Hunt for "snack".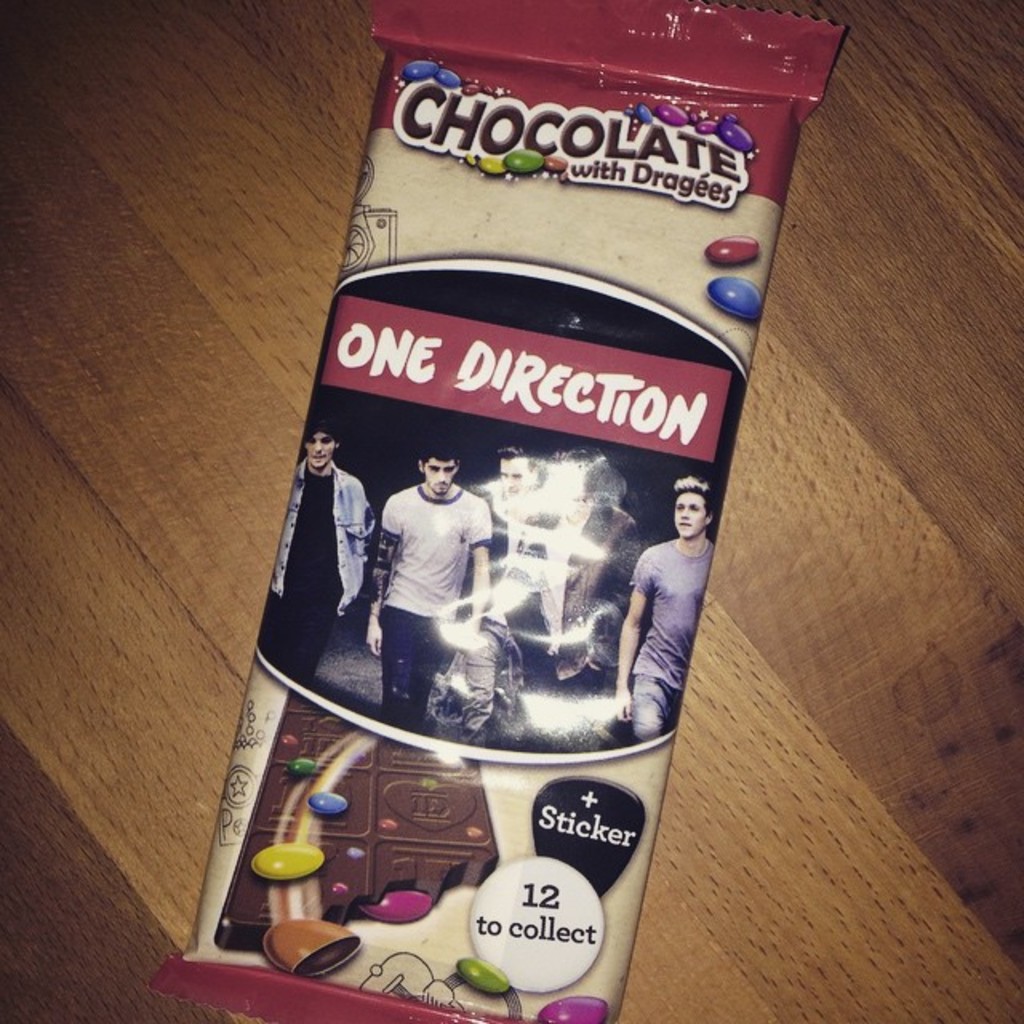
Hunted down at detection(502, 147, 546, 173).
